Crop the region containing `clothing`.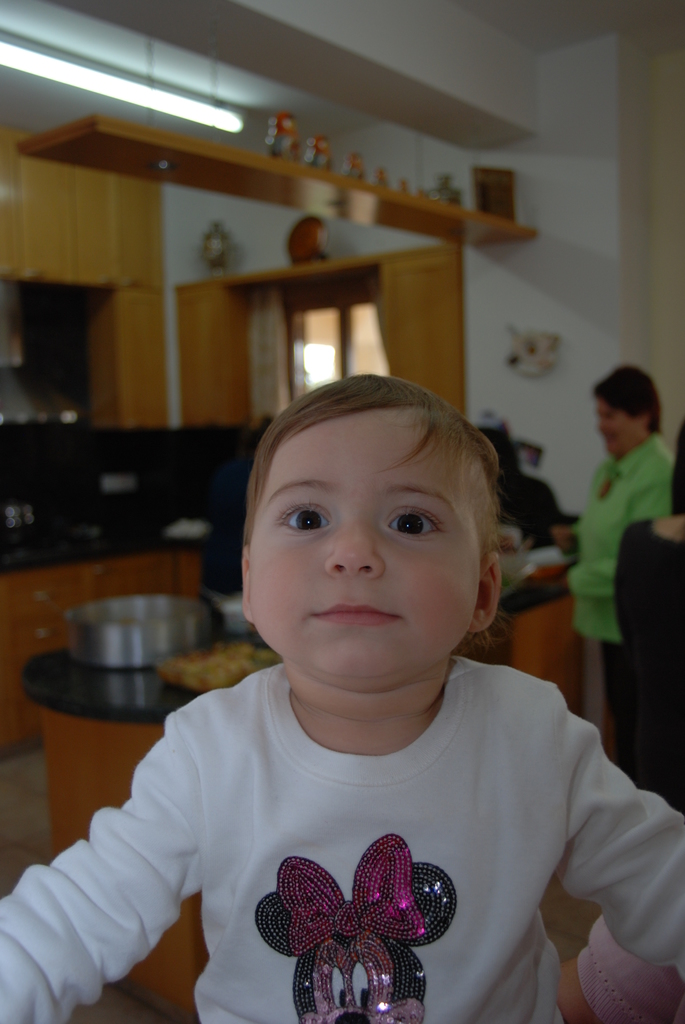
Crop region: select_region(617, 521, 684, 808).
